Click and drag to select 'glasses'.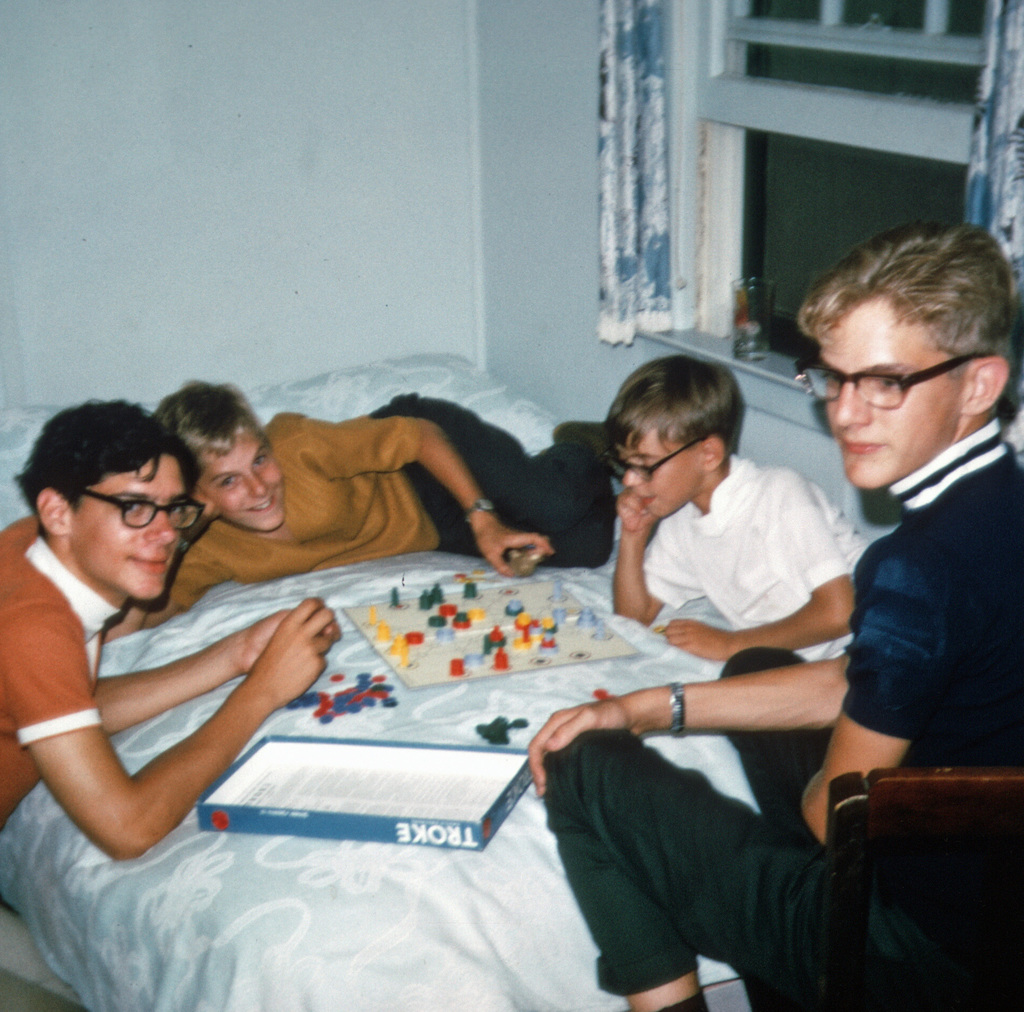
Selection: (808, 339, 1008, 417).
